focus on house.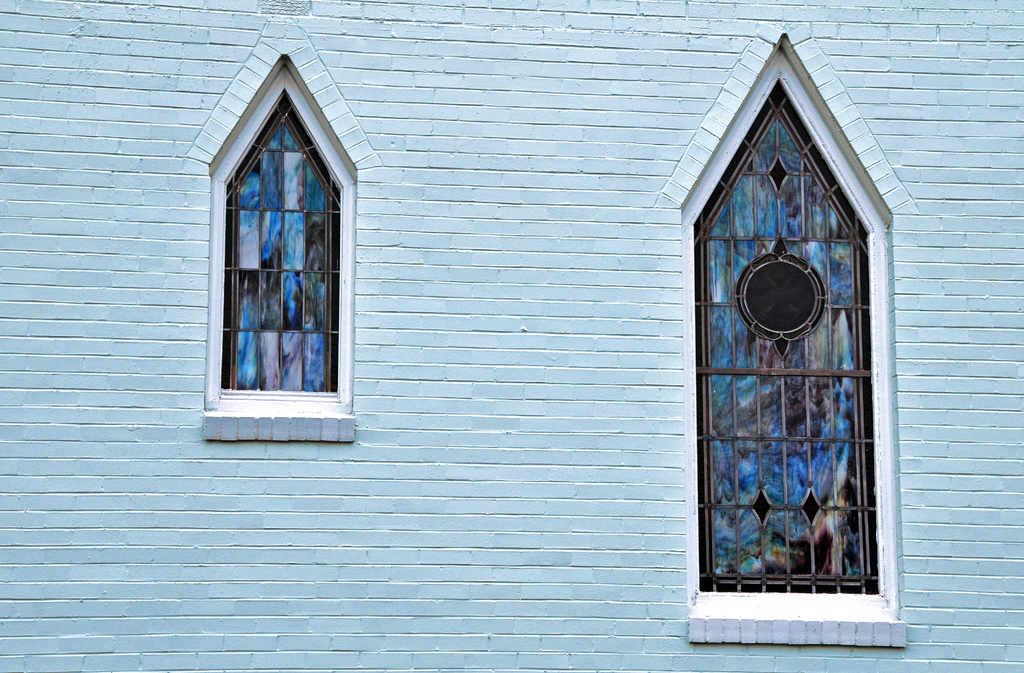
Focused at x1=0, y1=0, x2=1023, y2=672.
